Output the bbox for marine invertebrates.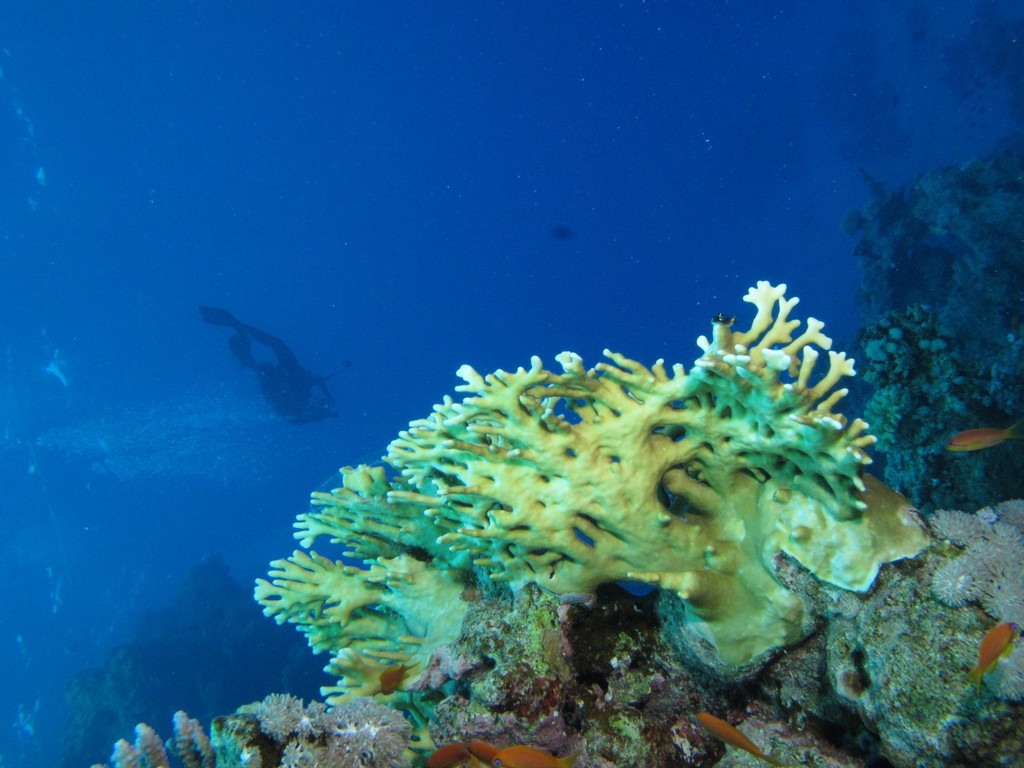
<bbox>172, 711, 224, 767</bbox>.
